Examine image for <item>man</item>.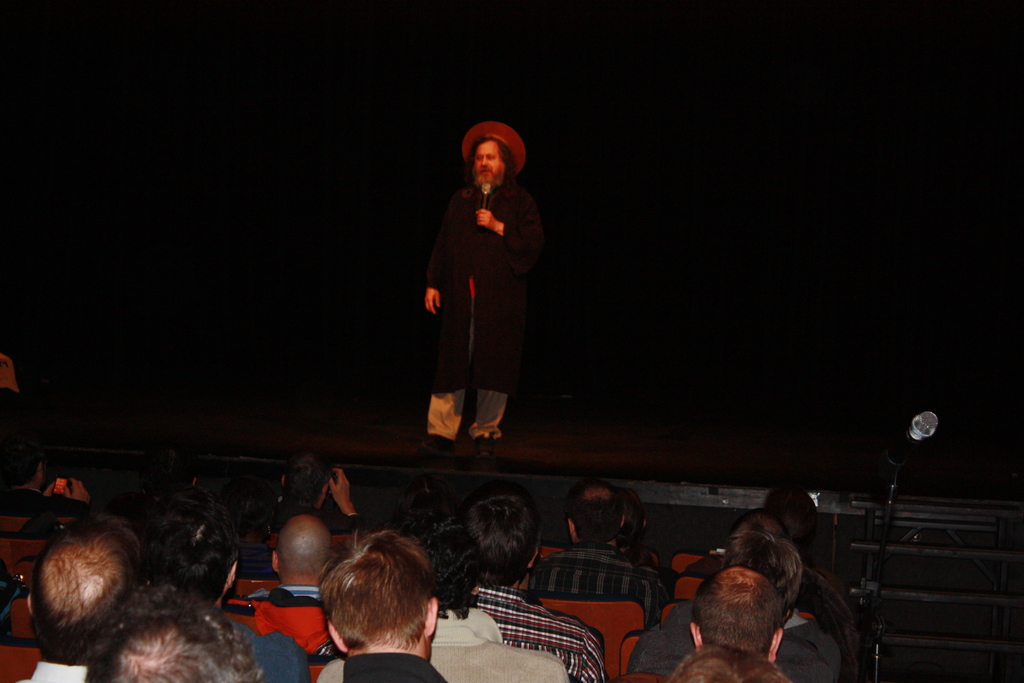
Examination result: pyautogui.locateOnScreen(627, 531, 843, 682).
